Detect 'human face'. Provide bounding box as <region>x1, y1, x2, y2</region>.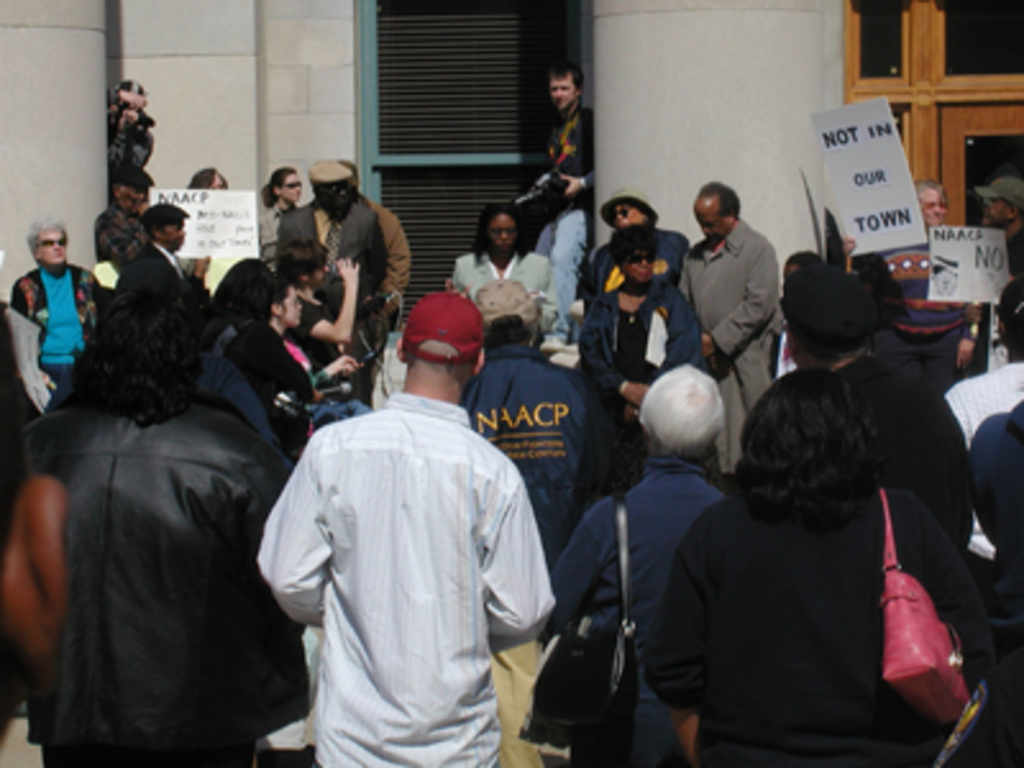
<region>489, 212, 520, 256</region>.
